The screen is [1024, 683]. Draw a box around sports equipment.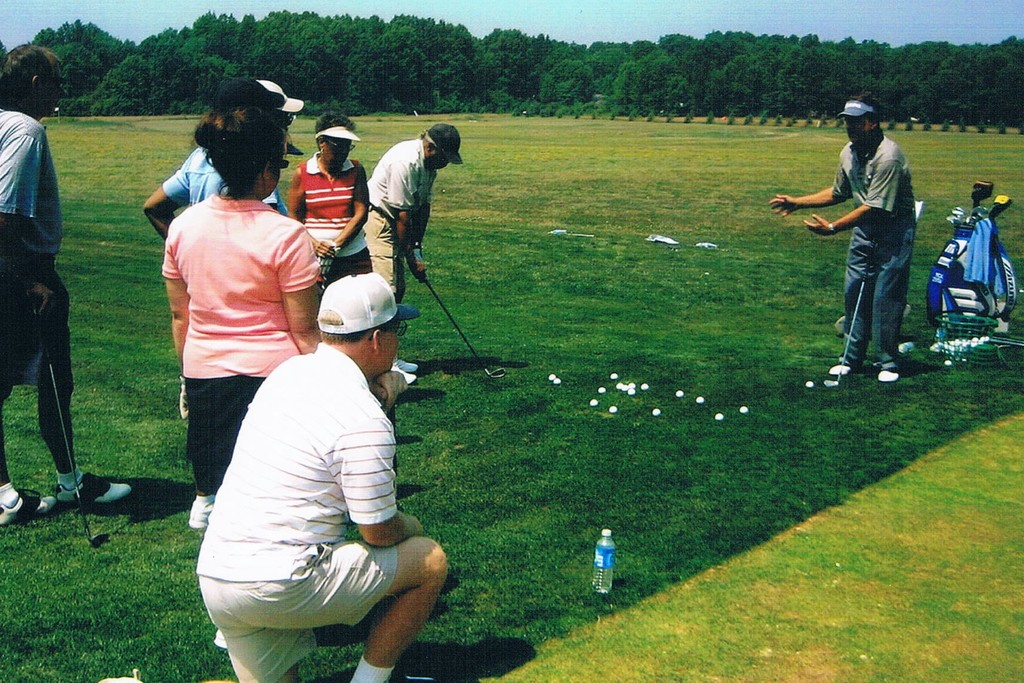
(676,389,685,399).
